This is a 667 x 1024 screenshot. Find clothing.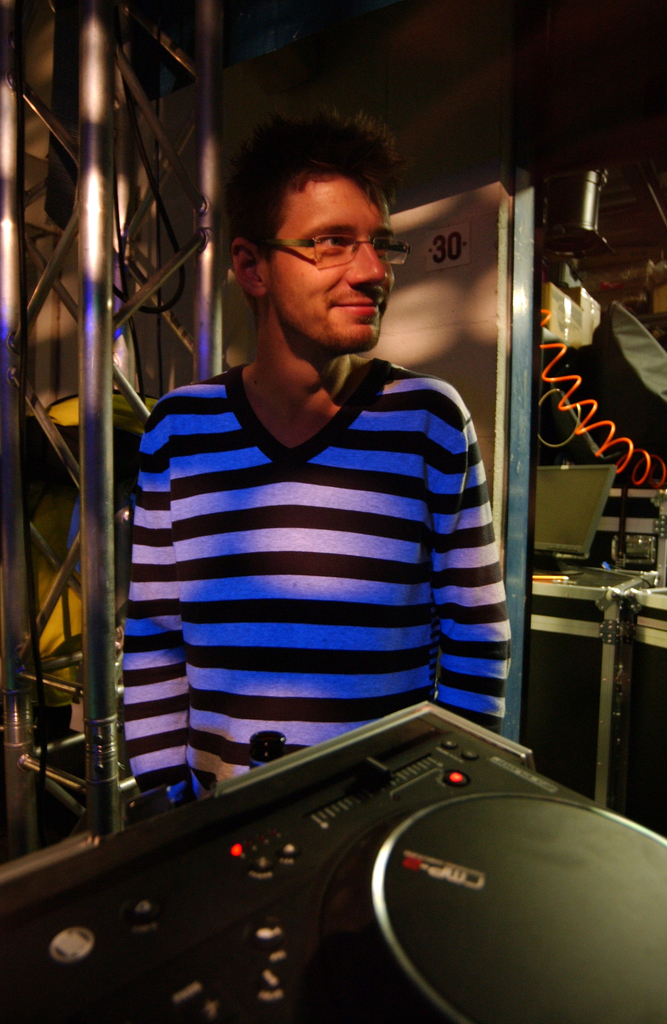
Bounding box: l=125, t=353, r=508, b=841.
